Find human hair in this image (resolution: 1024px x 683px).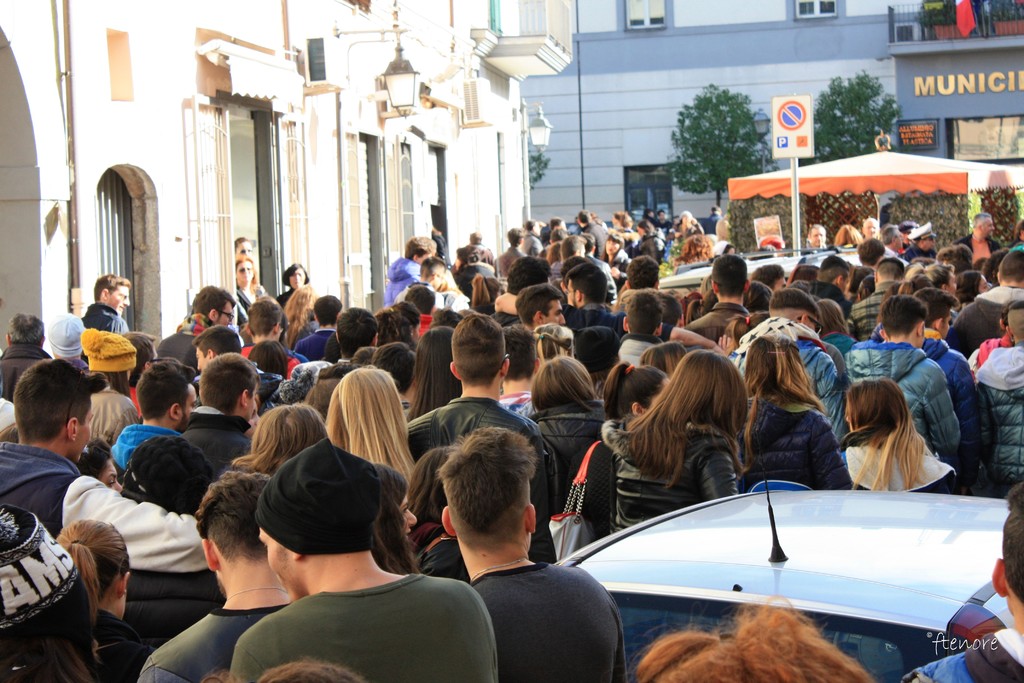
box(452, 311, 507, 389).
